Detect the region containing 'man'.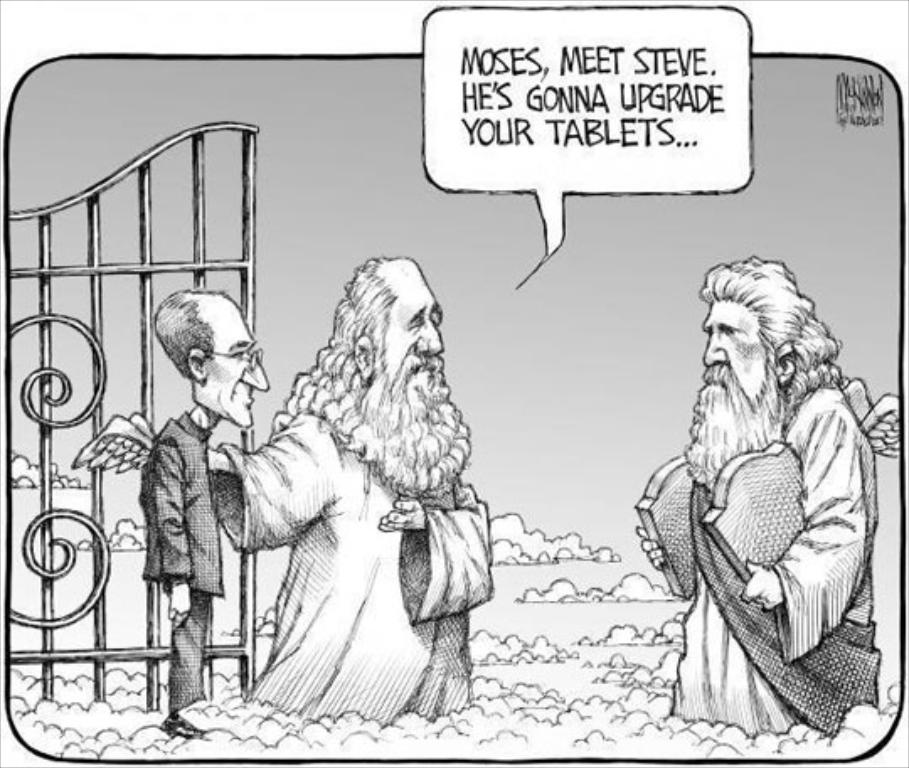
{"x1": 72, "y1": 251, "x2": 498, "y2": 721}.
